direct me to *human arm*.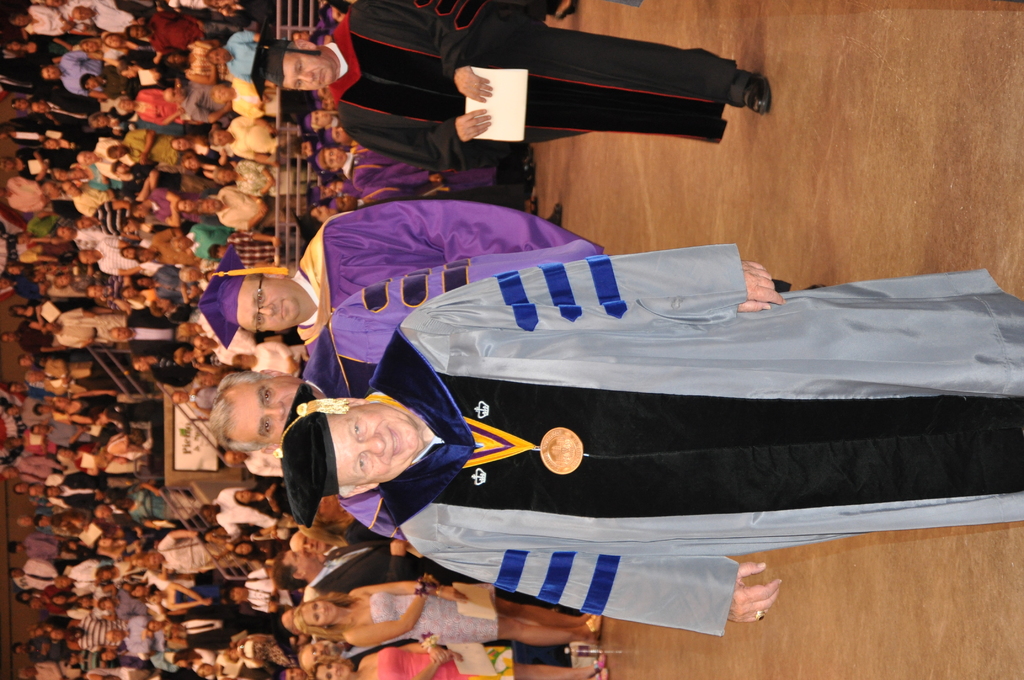
Direction: pyautogui.locateOnScreen(356, 0, 493, 102).
